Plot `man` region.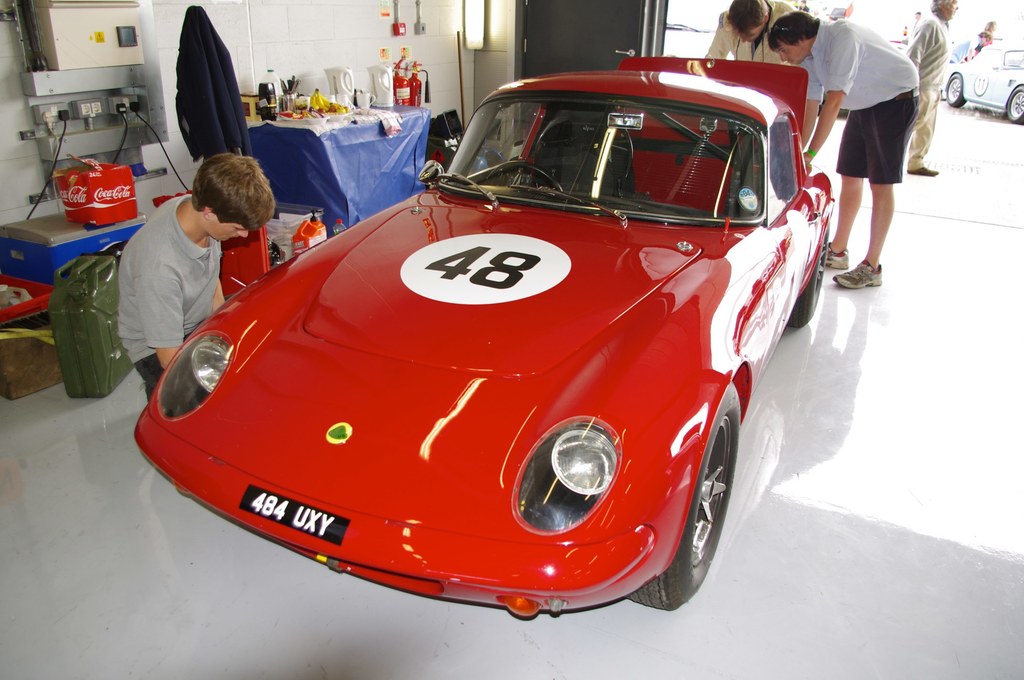
Plotted at rect(98, 150, 282, 371).
